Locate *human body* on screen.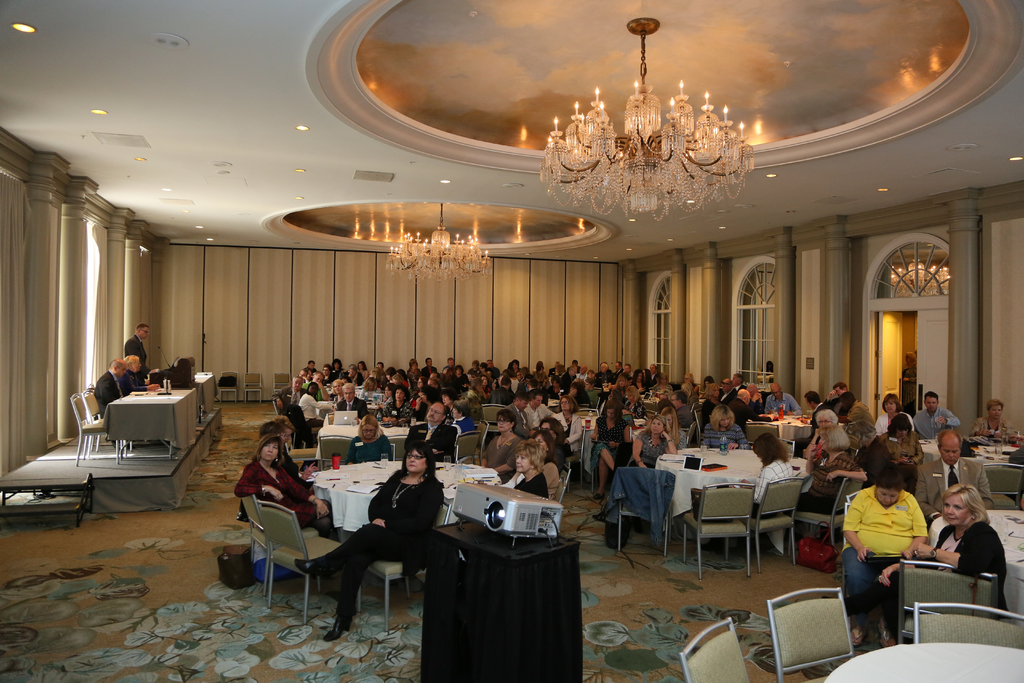
On screen at [974, 400, 1005, 441].
